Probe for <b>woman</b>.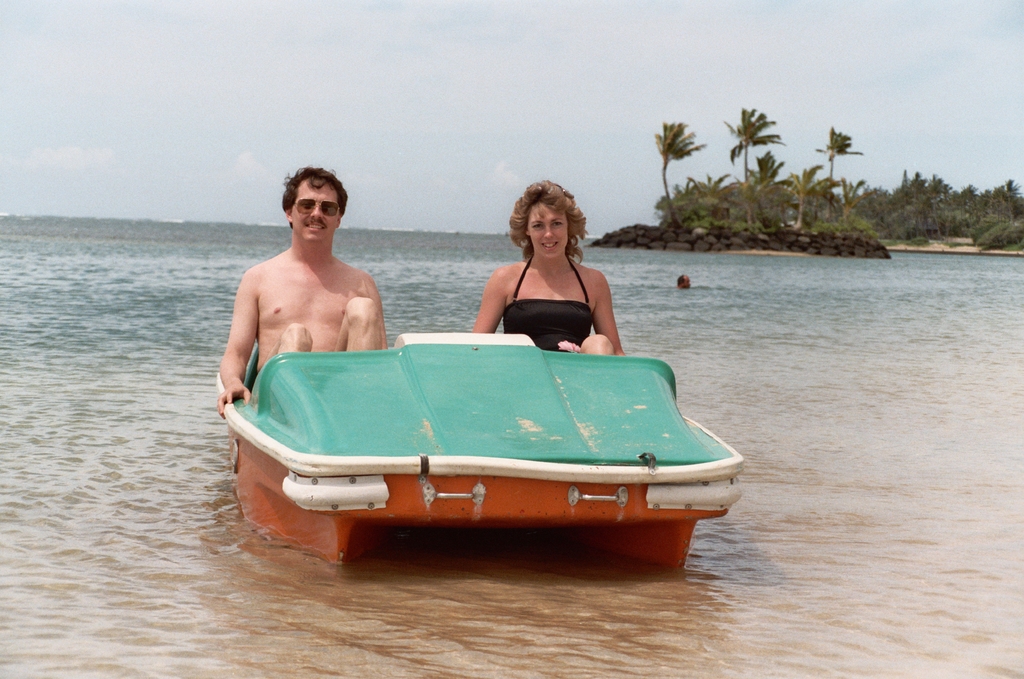
Probe result: {"x1": 485, "y1": 187, "x2": 620, "y2": 348}.
